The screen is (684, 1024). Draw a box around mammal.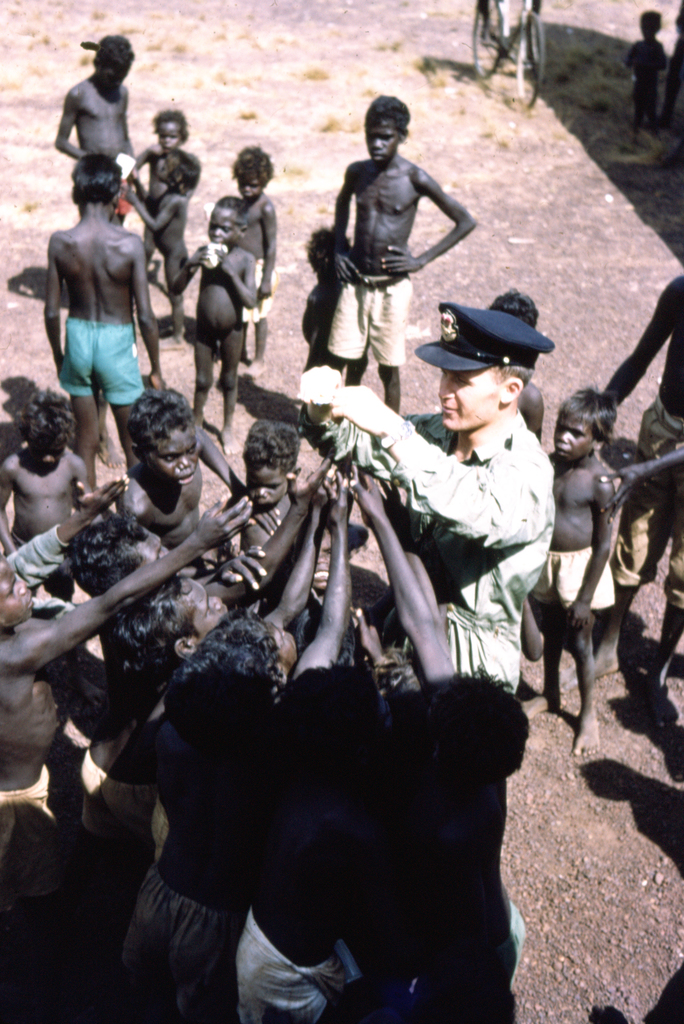
[236, 139, 278, 373].
